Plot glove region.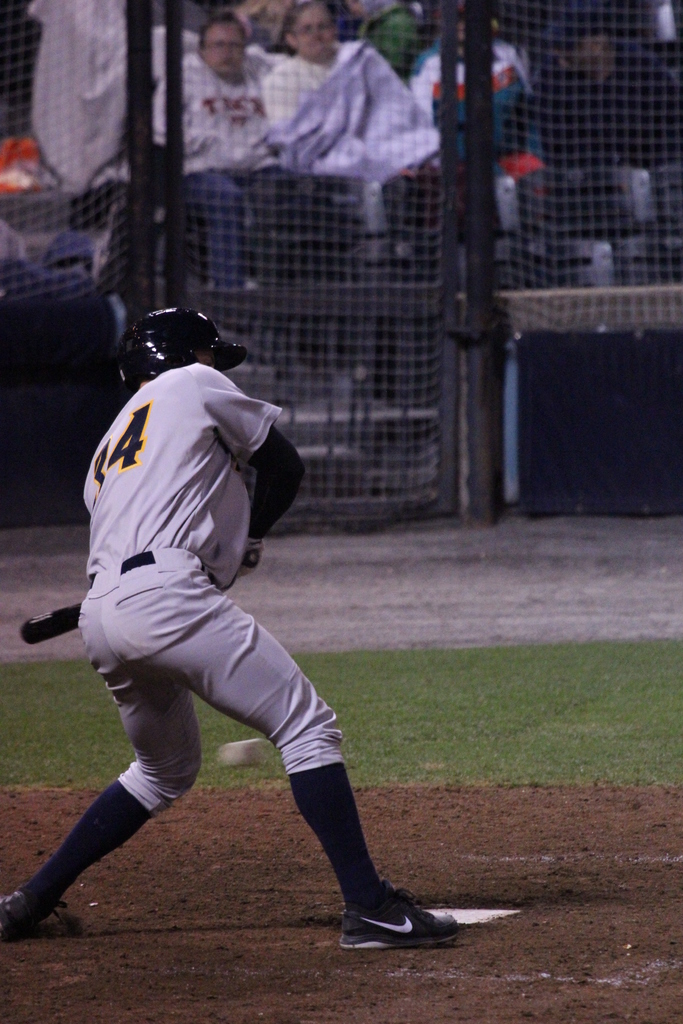
Plotted at region(233, 540, 261, 582).
